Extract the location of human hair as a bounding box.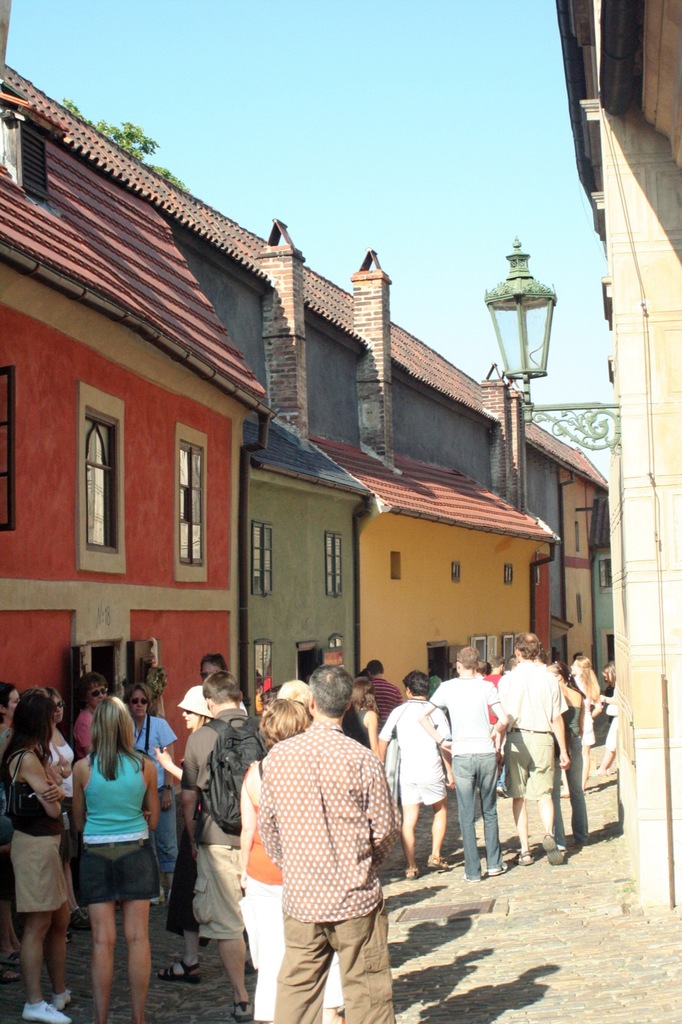
(x1=456, y1=644, x2=484, y2=672).
